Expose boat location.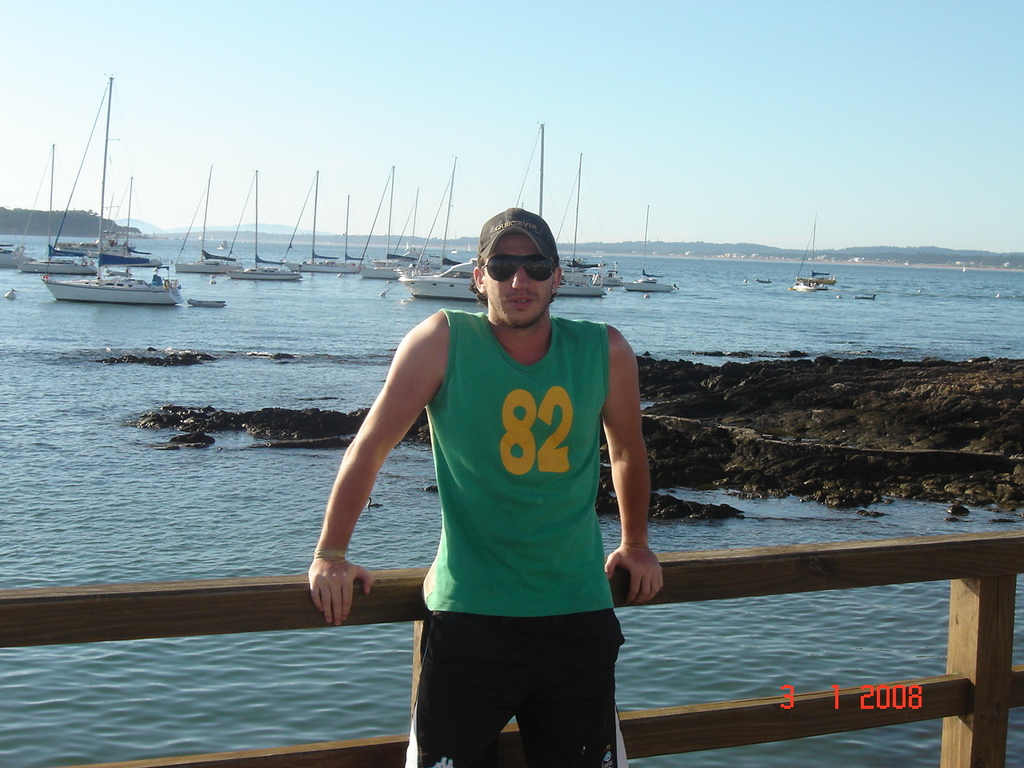
Exposed at x1=554 y1=147 x2=622 y2=287.
